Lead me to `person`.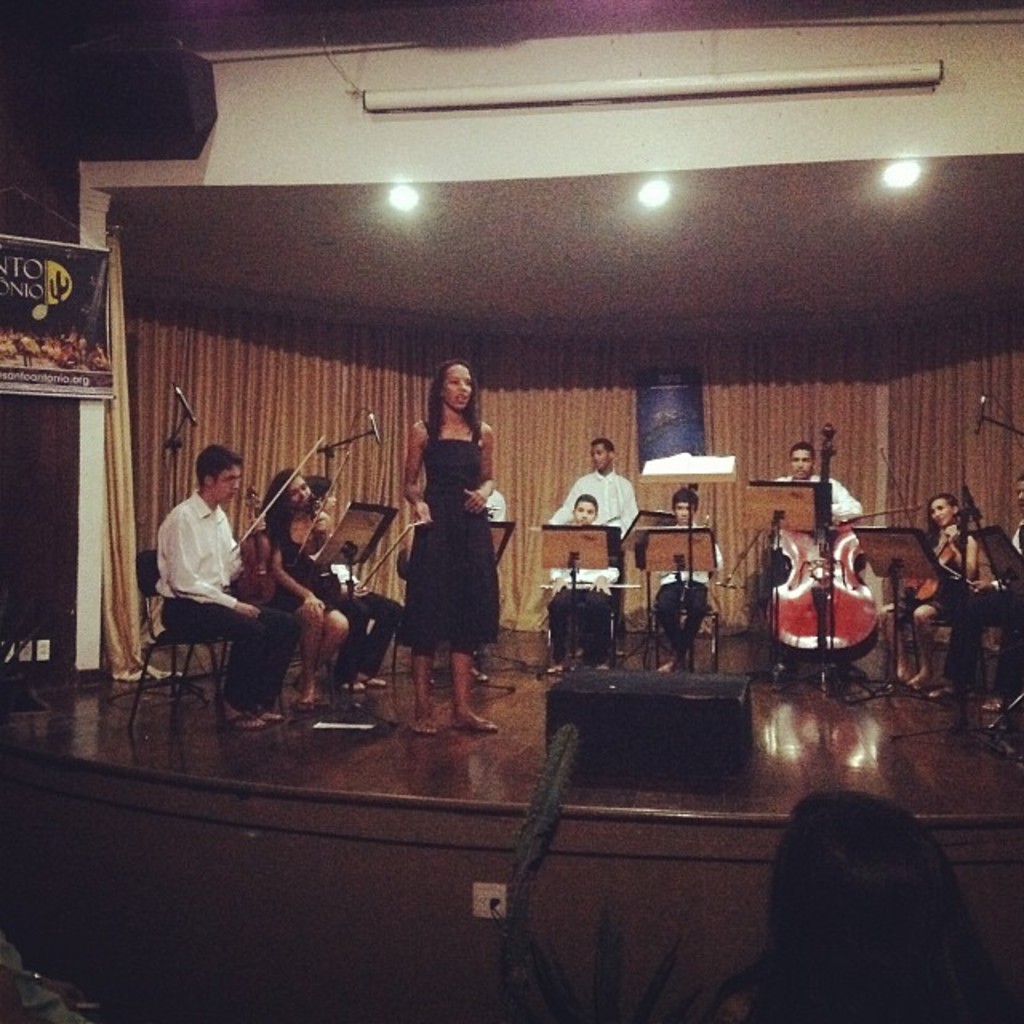
Lead to select_region(154, 440, 285, 723).
